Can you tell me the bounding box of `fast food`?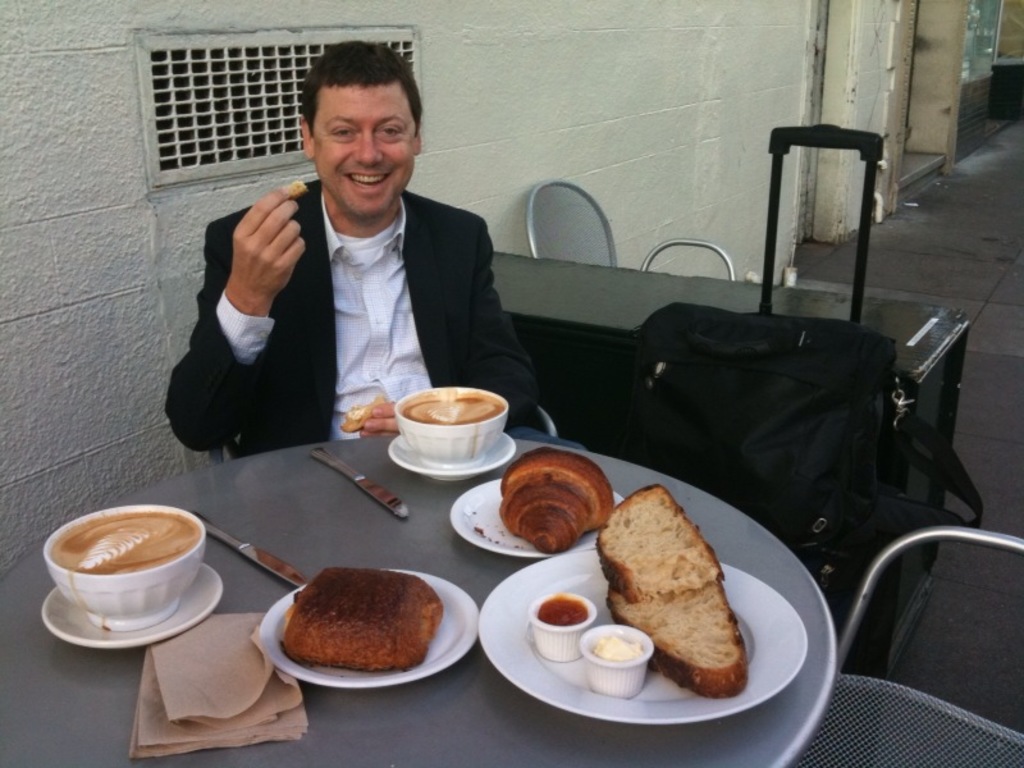
detection(284, 178, 310, 197).
